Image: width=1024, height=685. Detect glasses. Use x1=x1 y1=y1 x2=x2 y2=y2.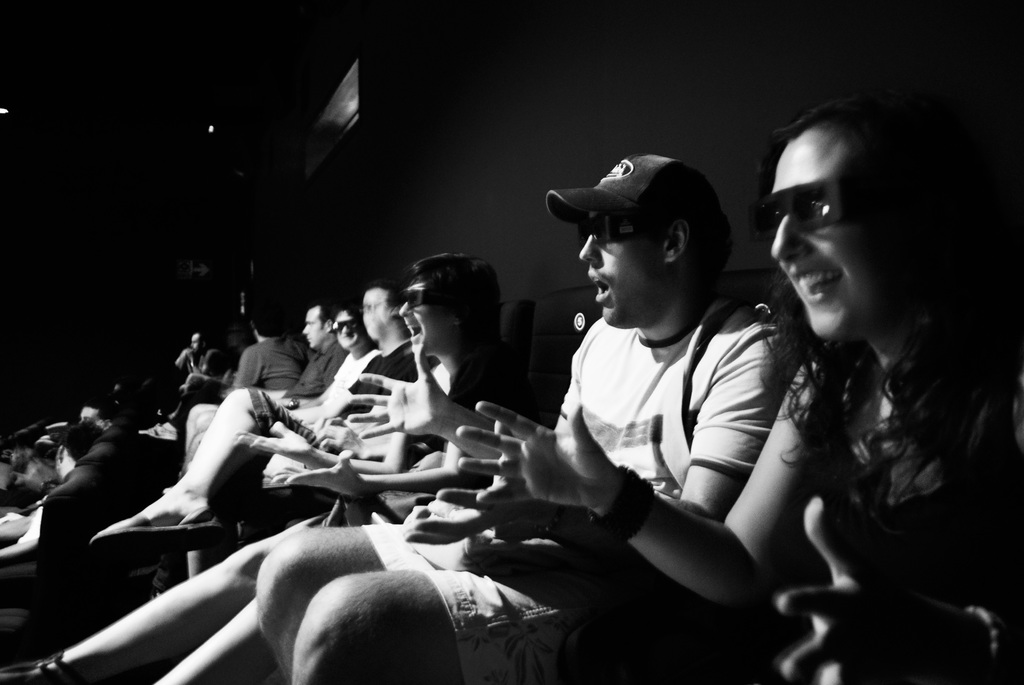
x1=748 y1=173 x2=879 y2=239.
